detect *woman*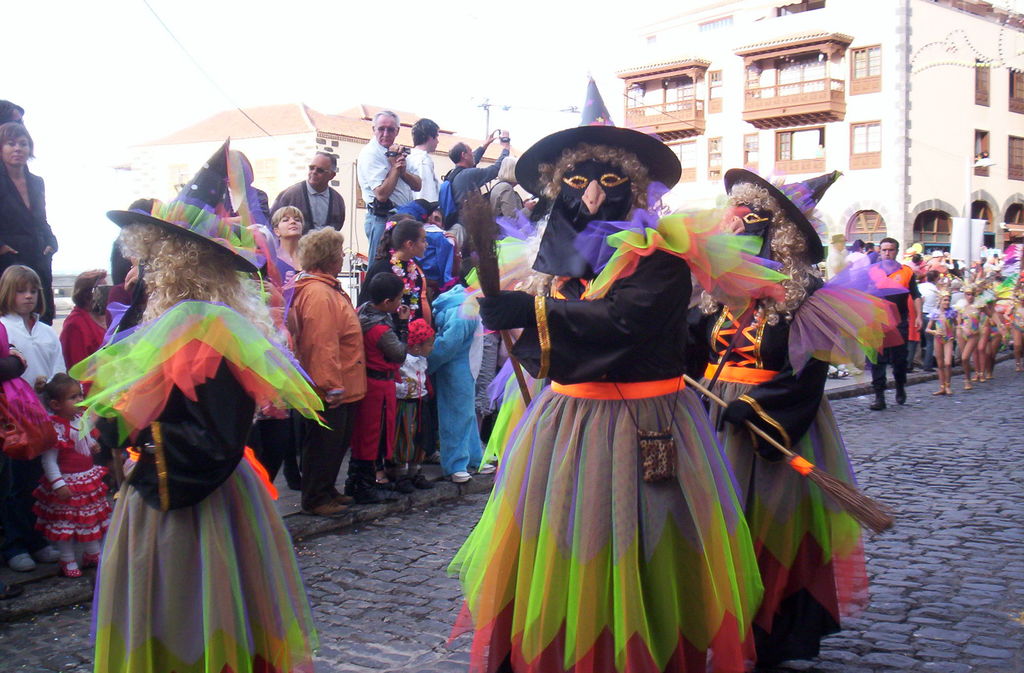
pyautogui.locateOnScreen(0, 122, 58, 328)
